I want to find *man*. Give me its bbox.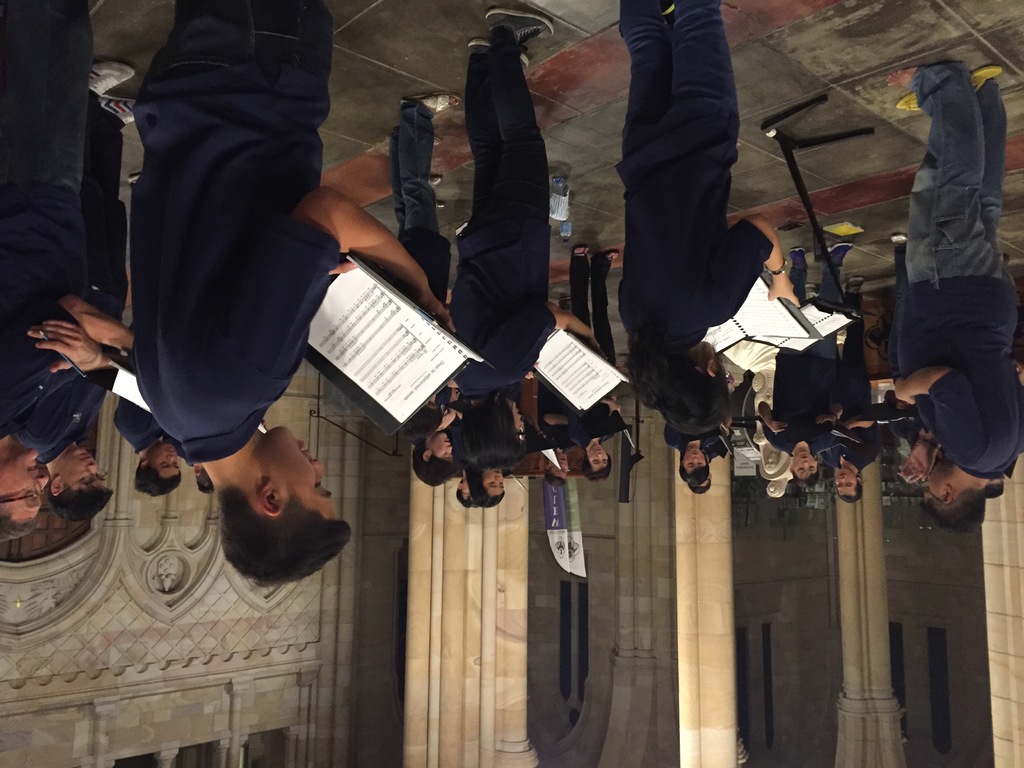
(x1=872, y1=54, x2=1019, y2=554).
